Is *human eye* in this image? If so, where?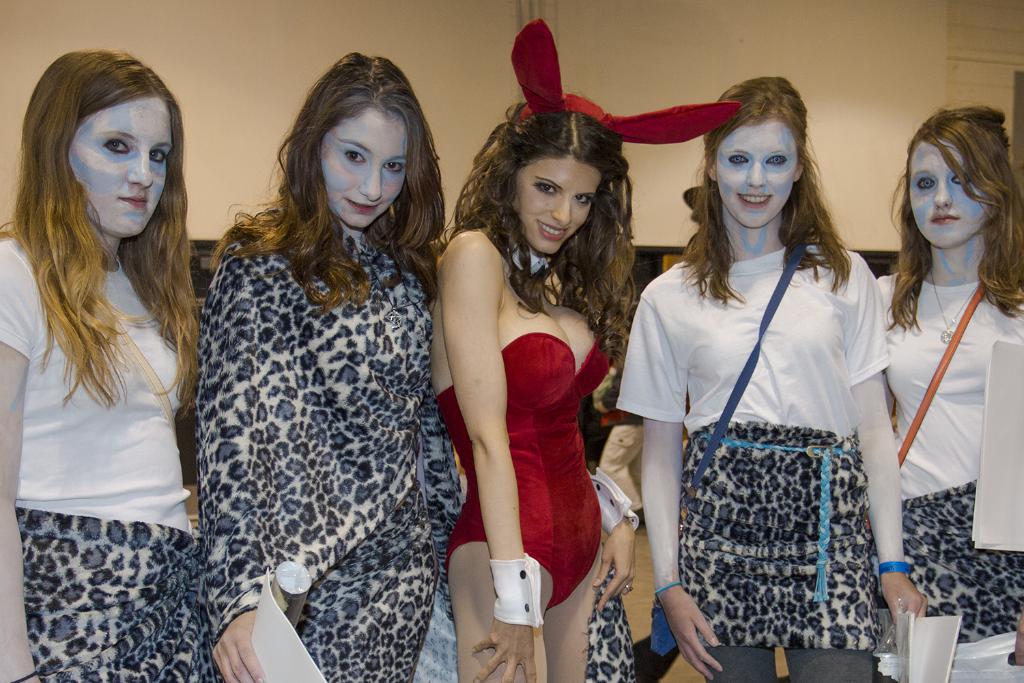
Yes, at (left=724, top=152, right=750, bottom=167).
